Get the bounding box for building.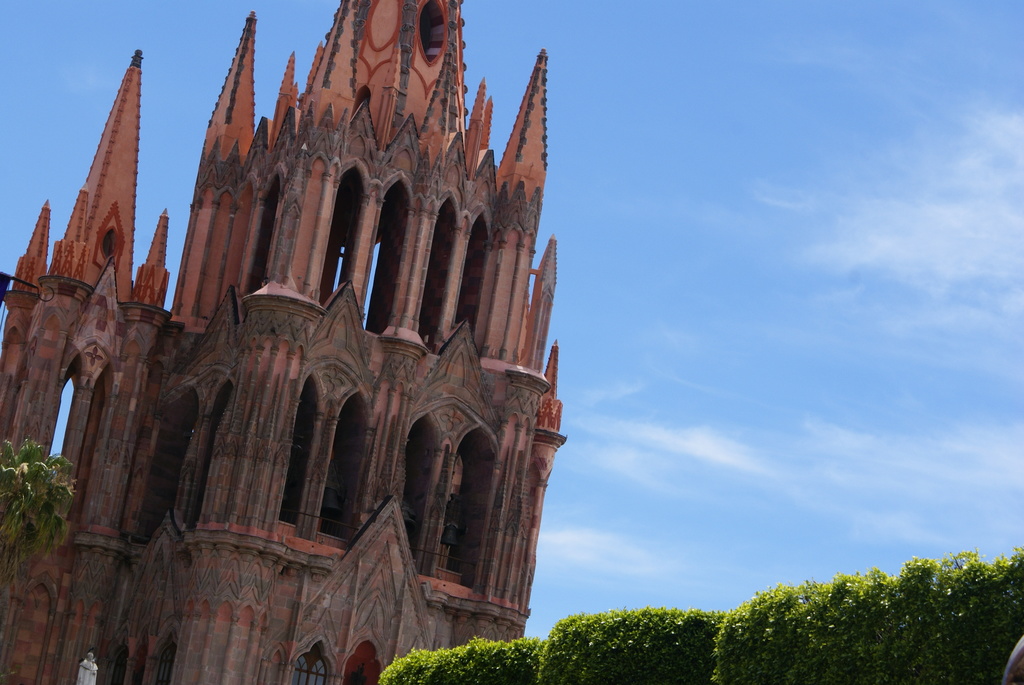
[x1=0, y1=0, x2=570, y2=684].
